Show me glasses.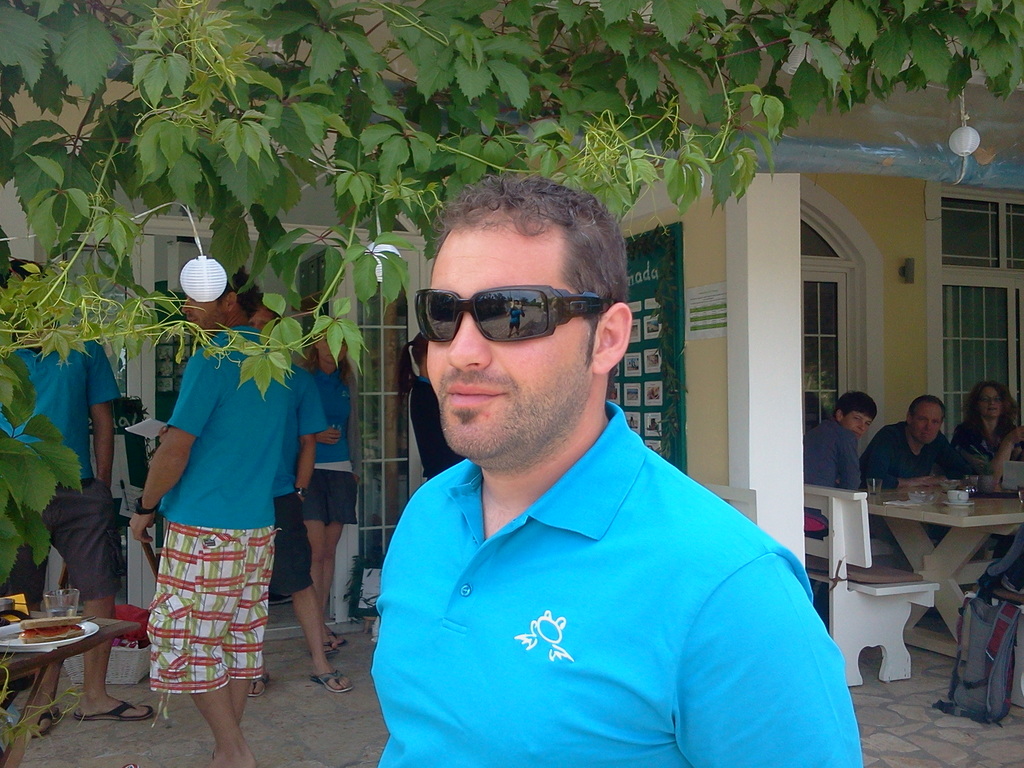
glasses is here: l=979, t=395, r=998, b=406.
